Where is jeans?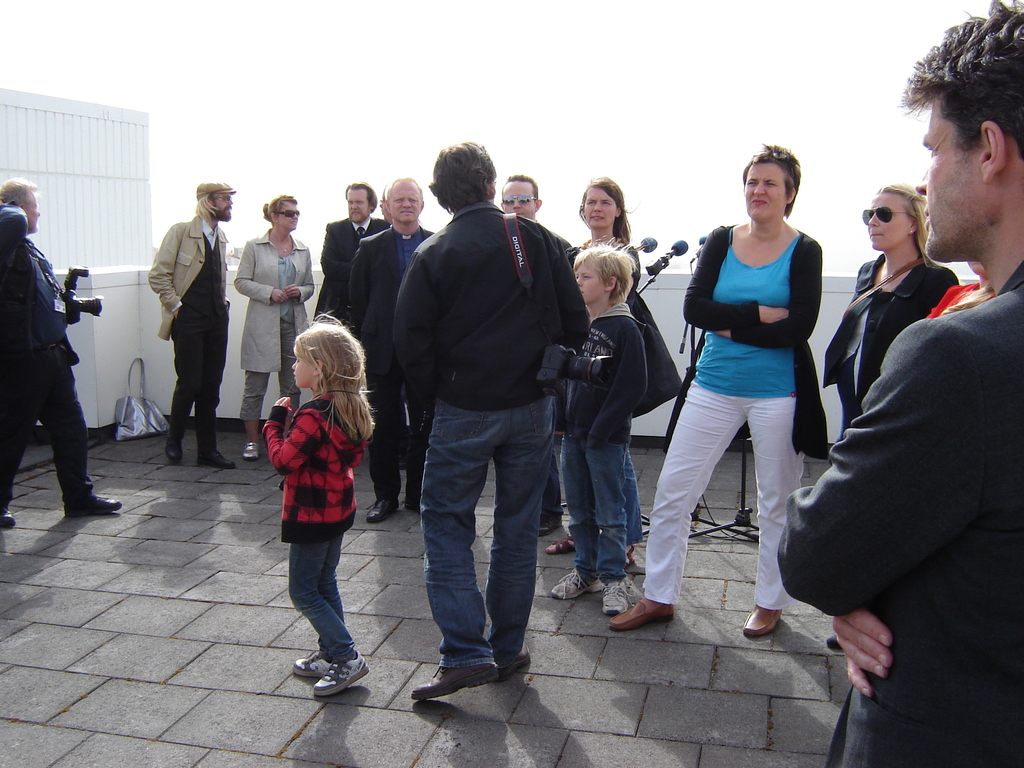
285:526:356:663.
